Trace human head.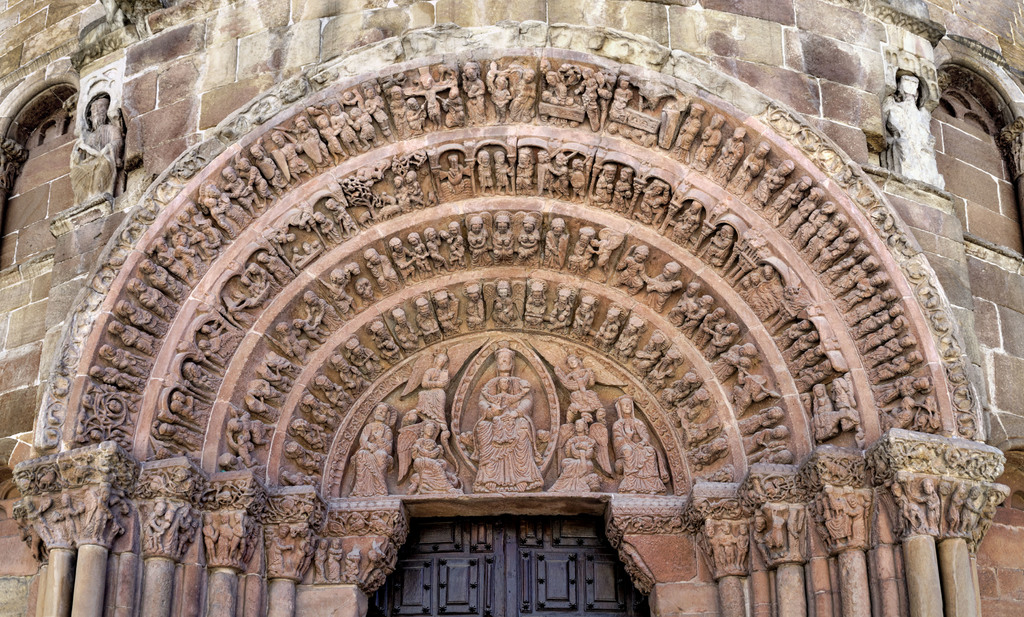
Traced to locate(163, 420, 171, 431).
